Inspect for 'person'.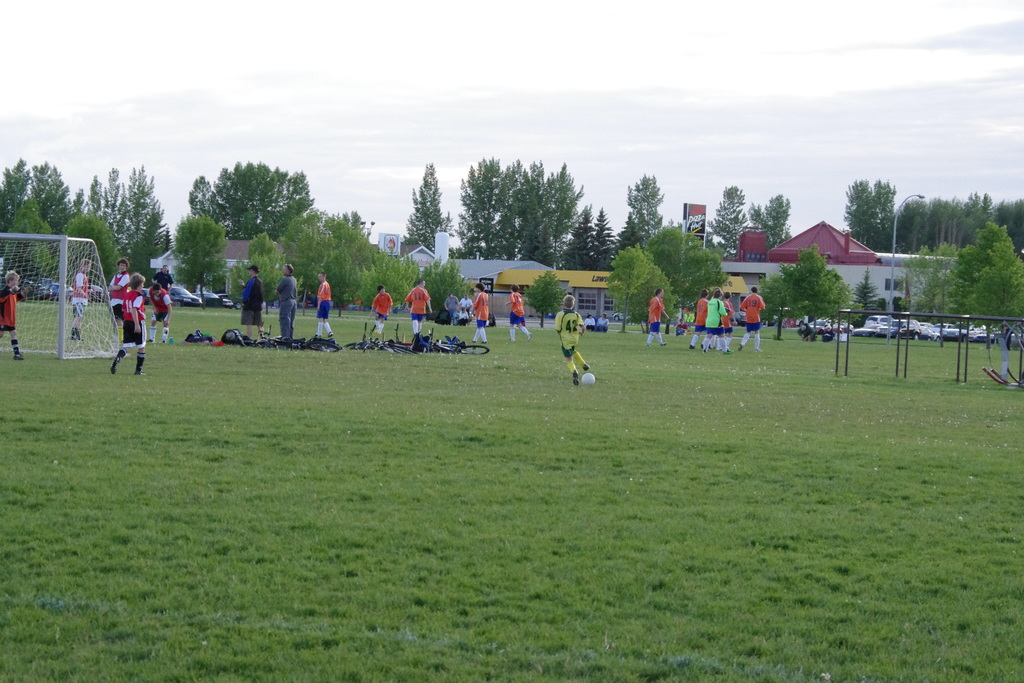
Inspection: [x1=368, y1=283, x2=394, y2=335].
